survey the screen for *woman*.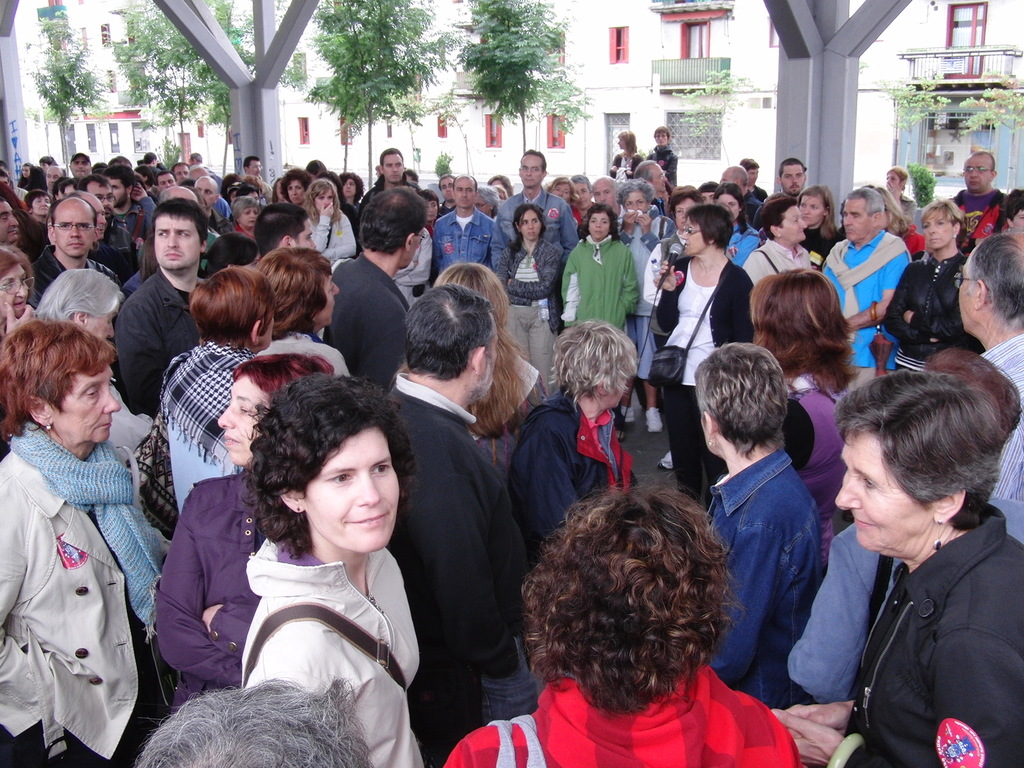
Survey found: BBox(746, 265, 867, 588).
